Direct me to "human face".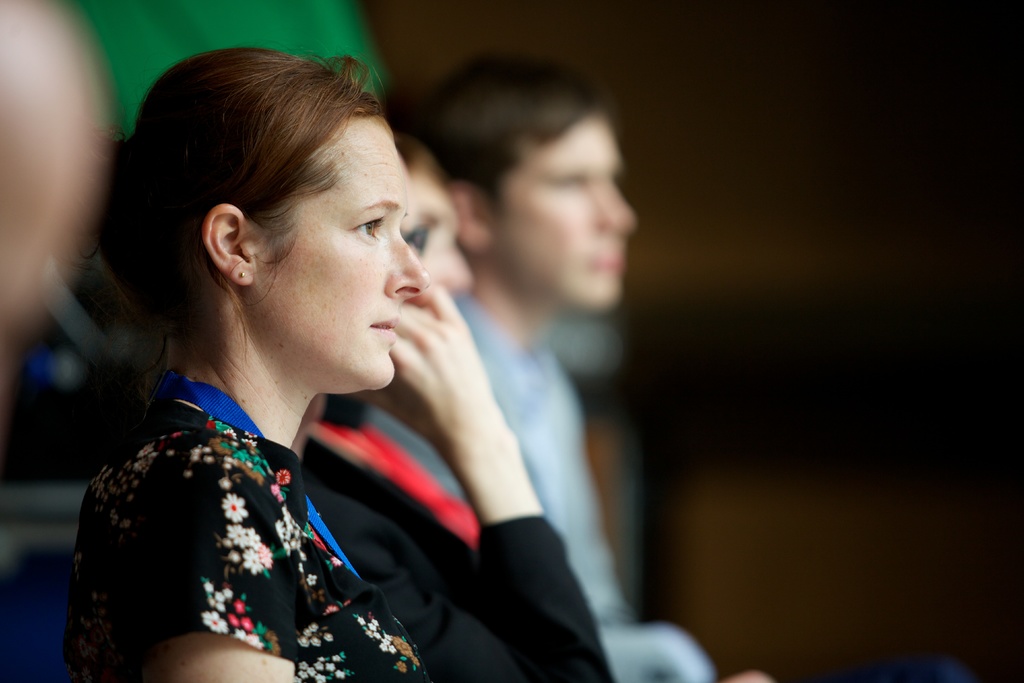
Direction: crop(409, 176, 472, 295).
